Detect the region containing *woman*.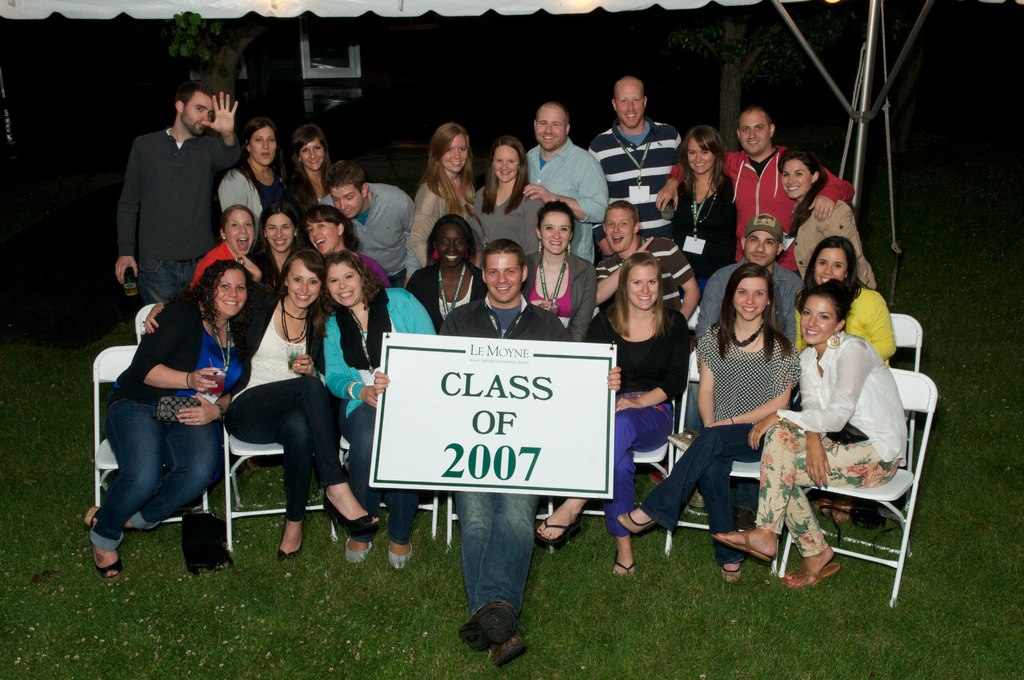
l=674, t=122, r=736, b=295.
